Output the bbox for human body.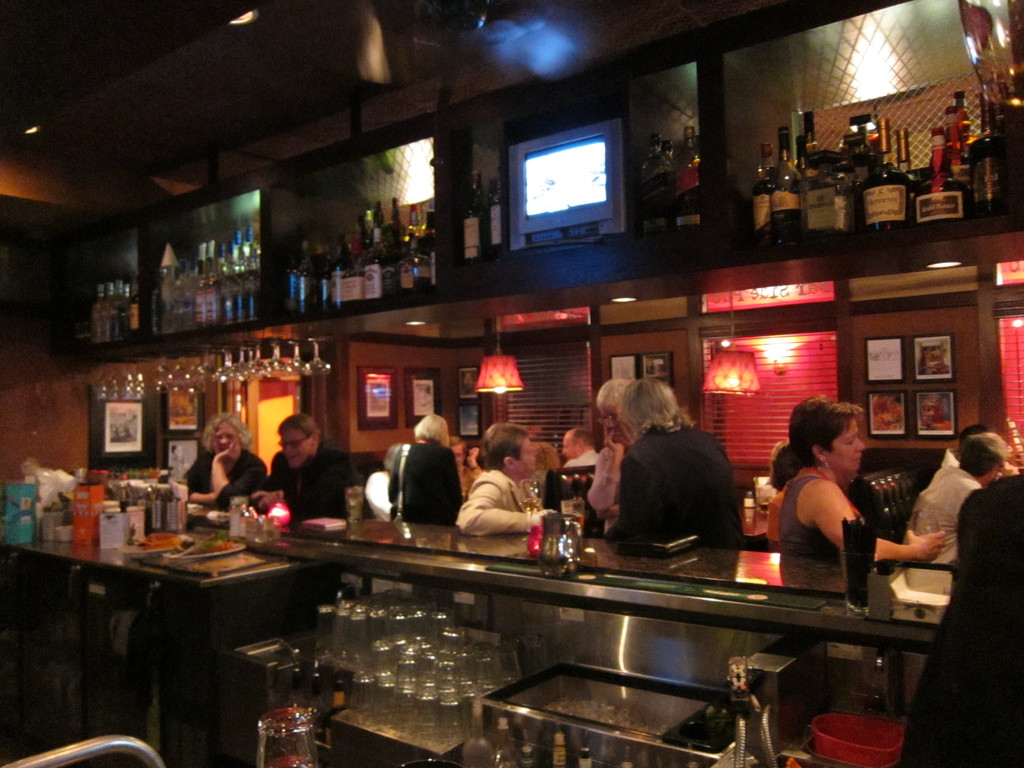
361,467,396,518.
